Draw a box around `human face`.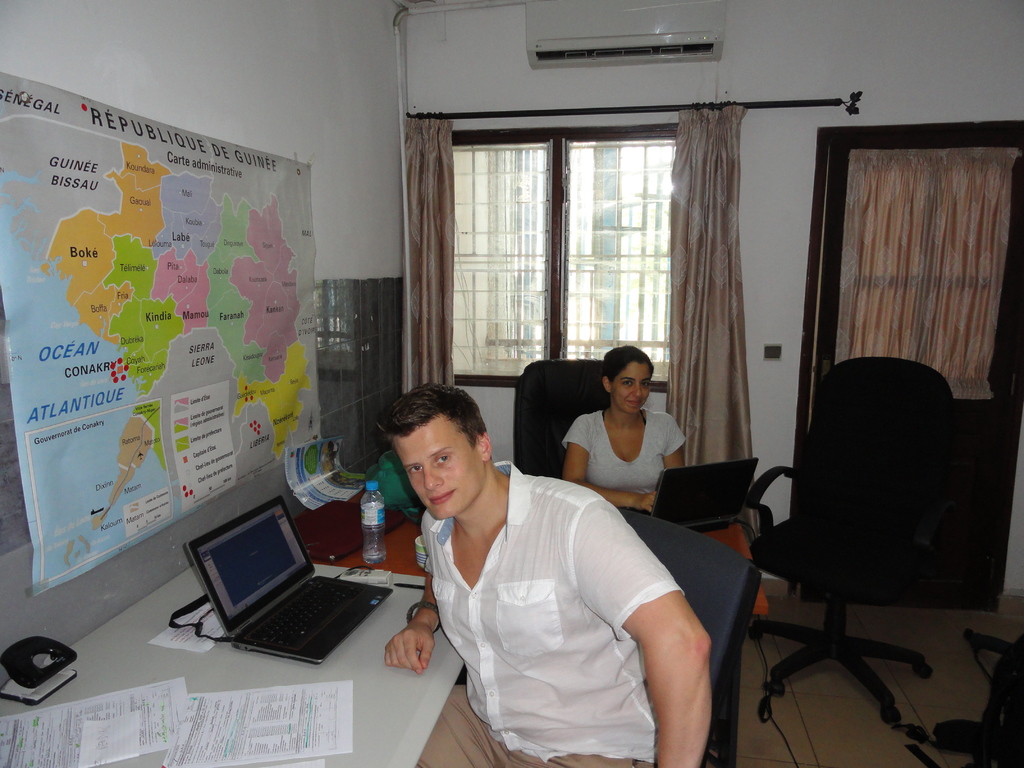
394,412,483,519.
